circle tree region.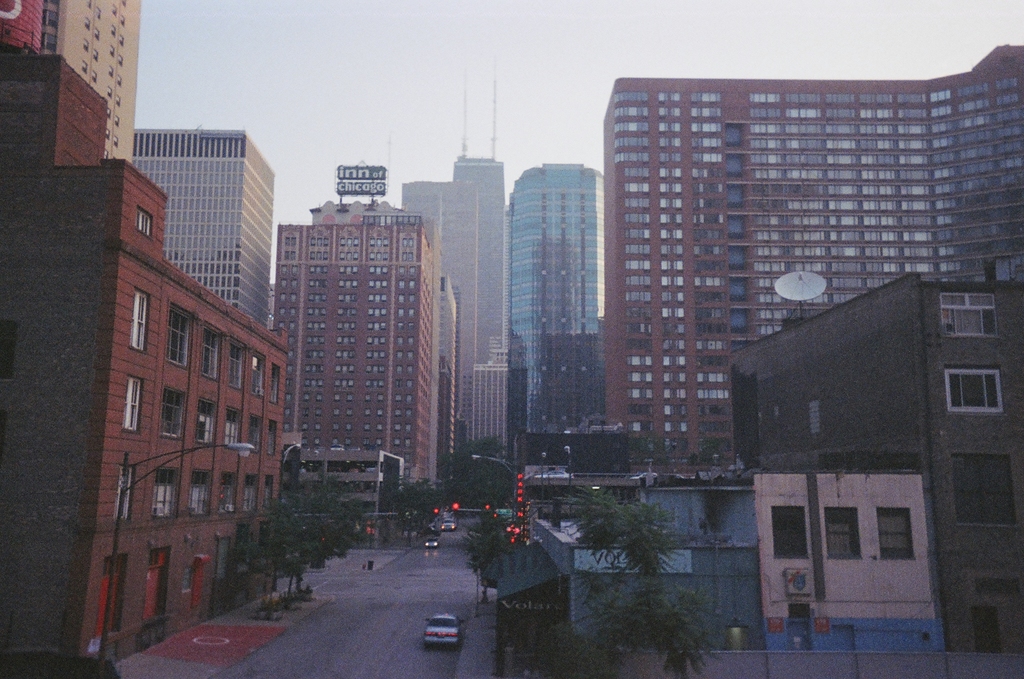
Region: detection(237, 467, 382, 618).
